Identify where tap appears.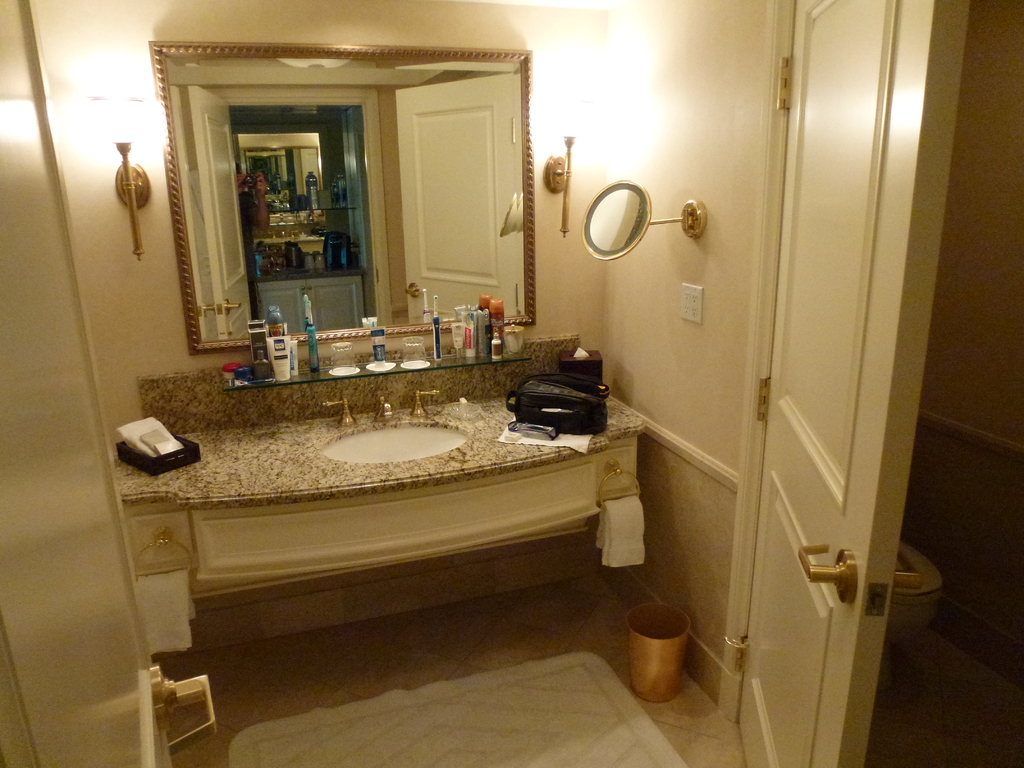
Appears at {"left": 375, "top": 393, "right": 395, "bottom": 422}.
